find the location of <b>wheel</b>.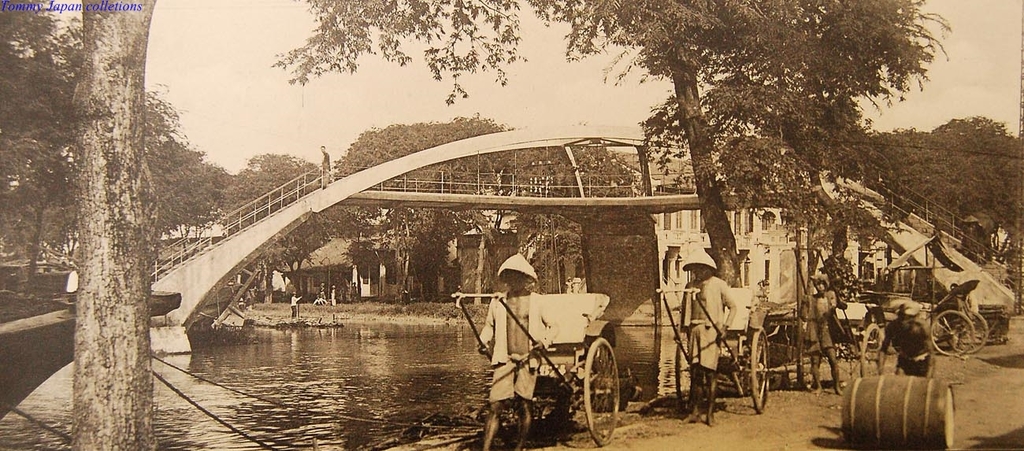
Location: crop(674, 342, 694, 409).
